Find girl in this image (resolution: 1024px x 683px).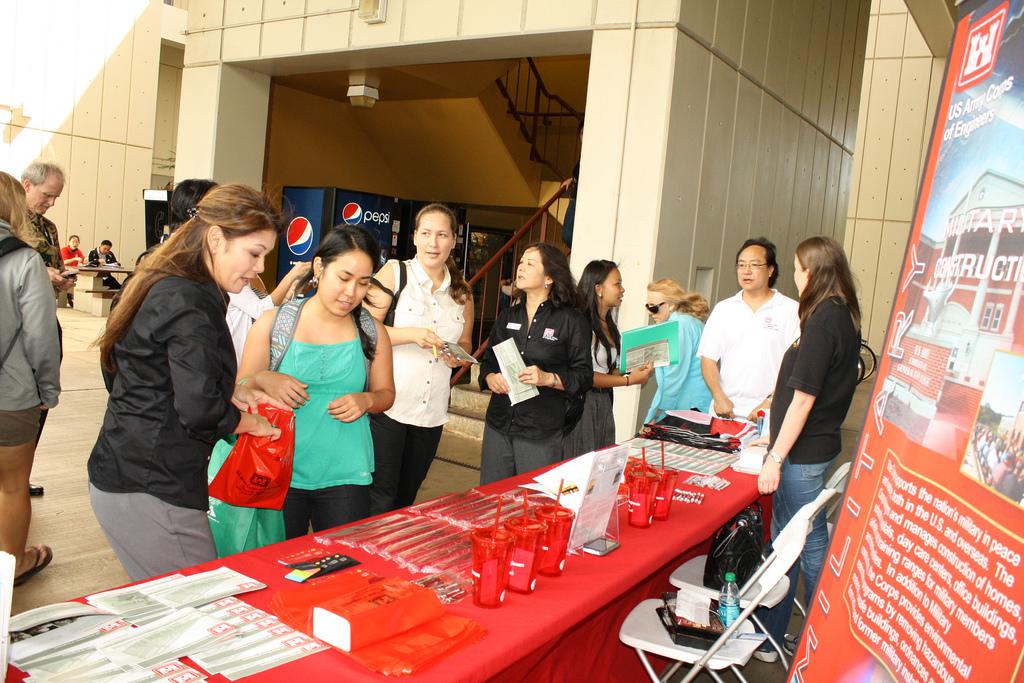
(left=359, top=206, right=471, bottom=516).
